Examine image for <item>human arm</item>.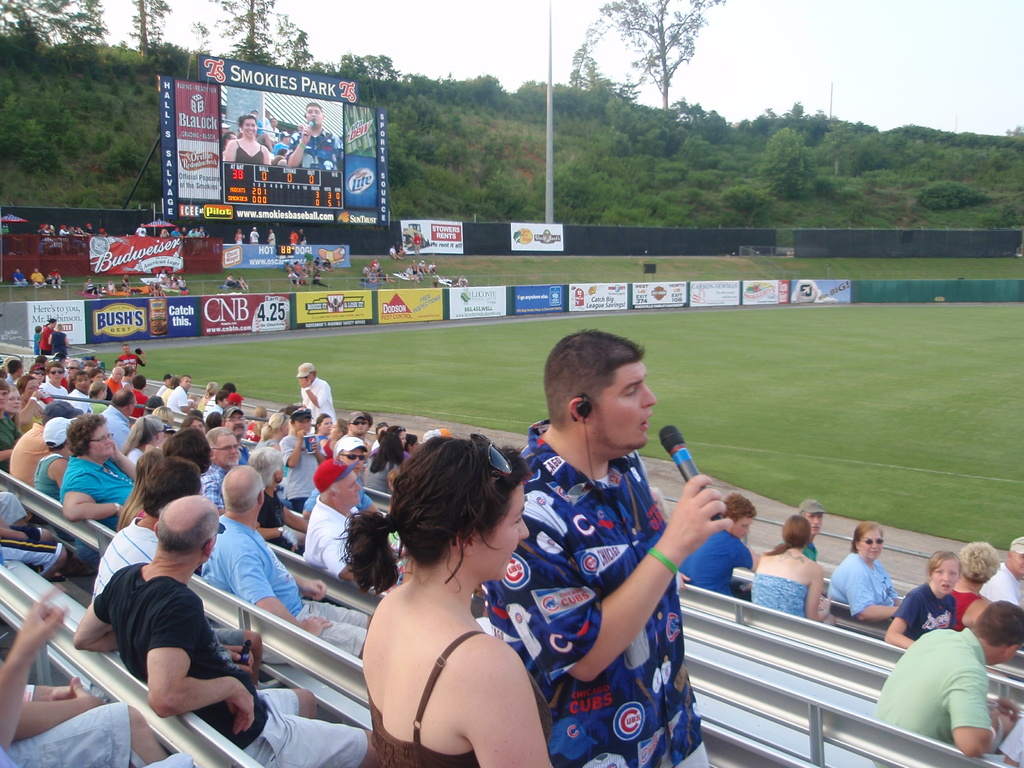
Examination result: bbox=[221, 138, 238, 163].
